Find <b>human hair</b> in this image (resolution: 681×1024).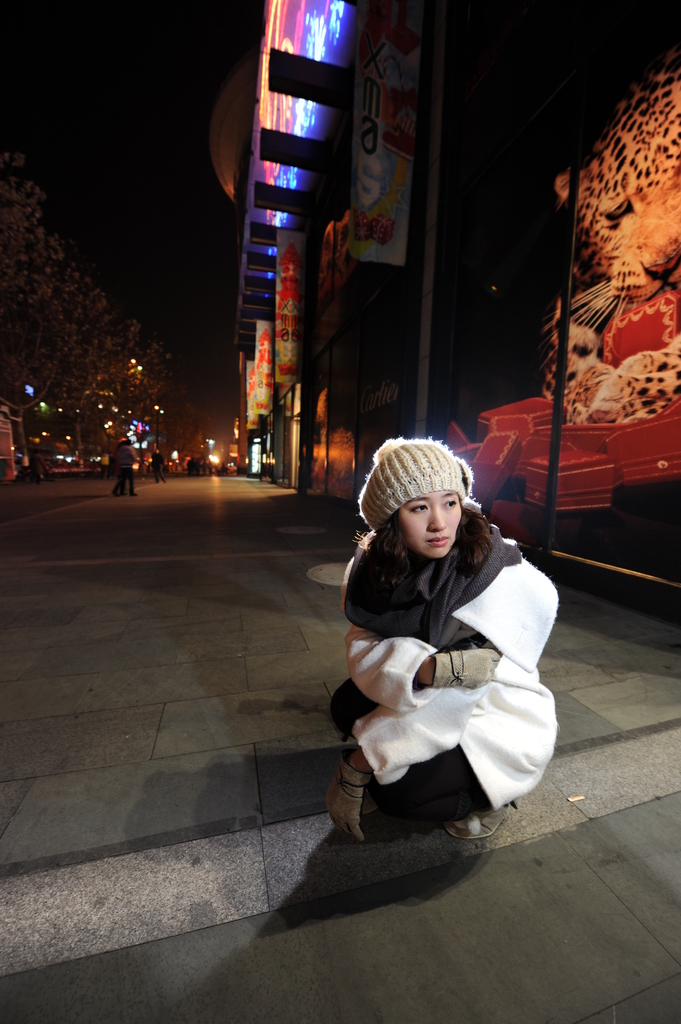
<bbox>348, 511, 499, 604</bbox>.
